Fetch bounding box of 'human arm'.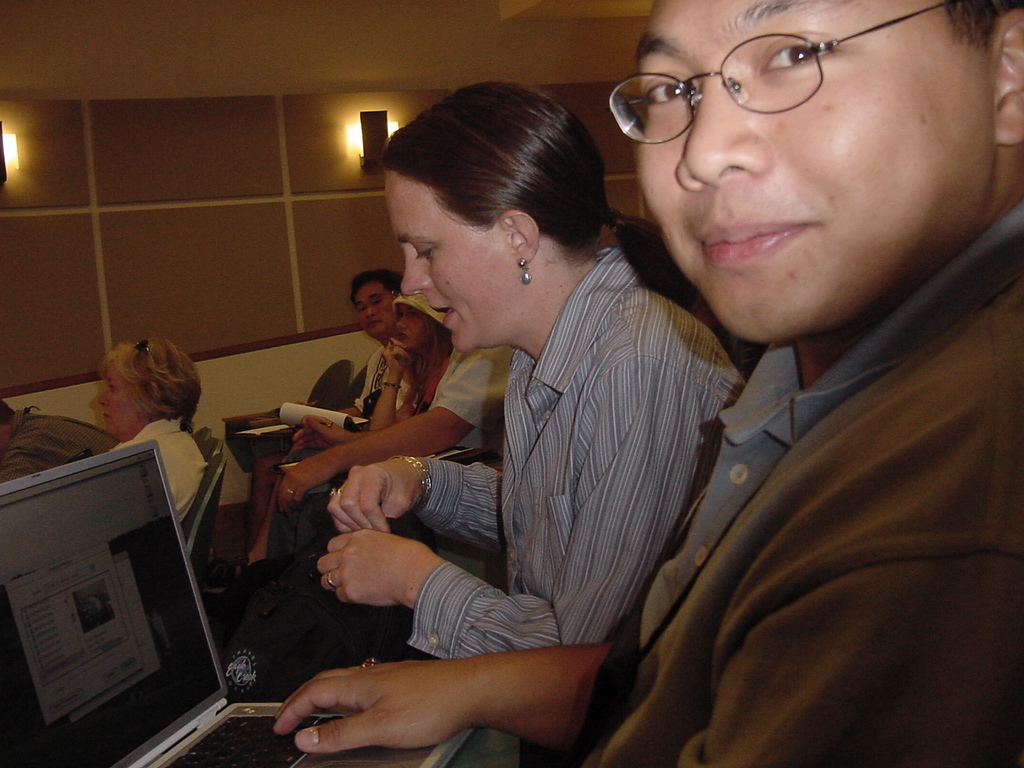
Bbox: <box>321,441,531,532</box>.
